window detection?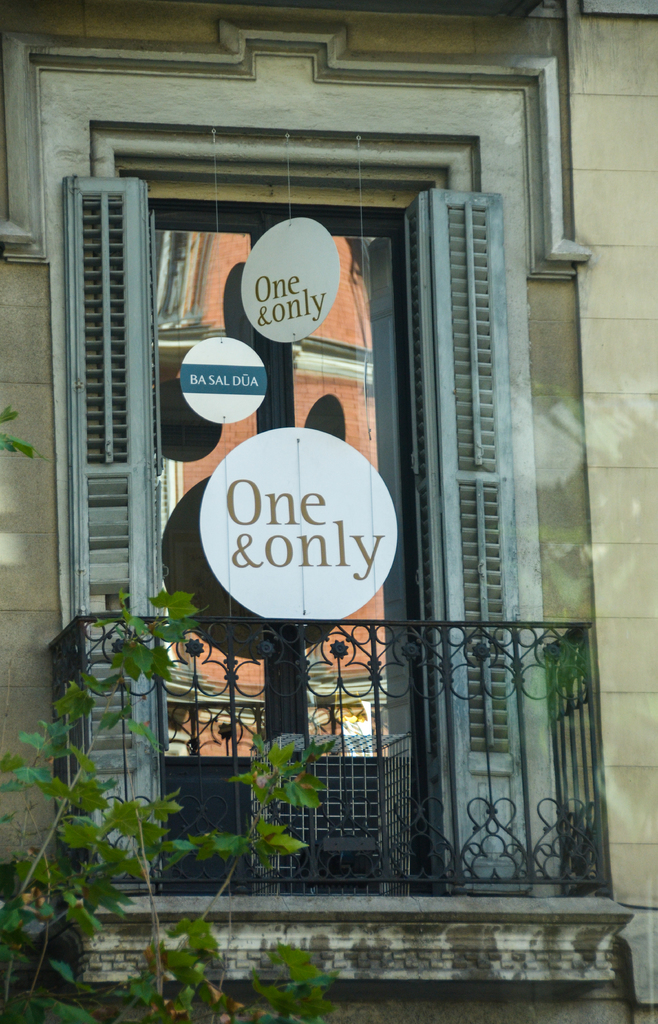
113/163/447/903
